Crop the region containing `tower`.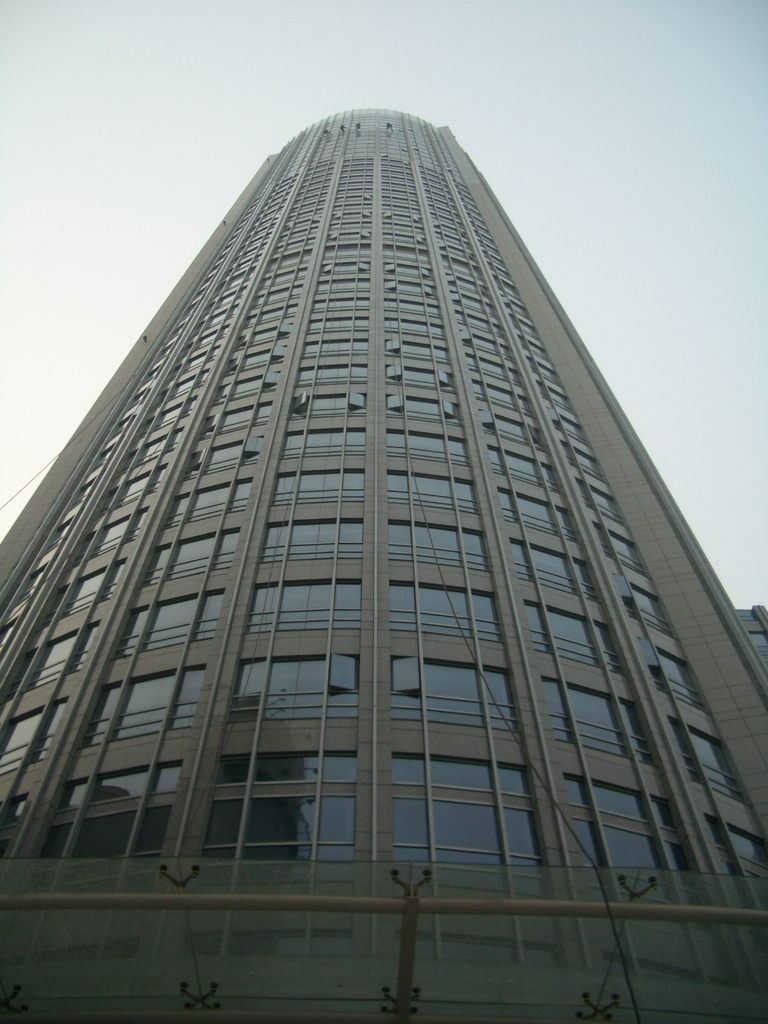
Crop region: (12, 84, 758, 972).
